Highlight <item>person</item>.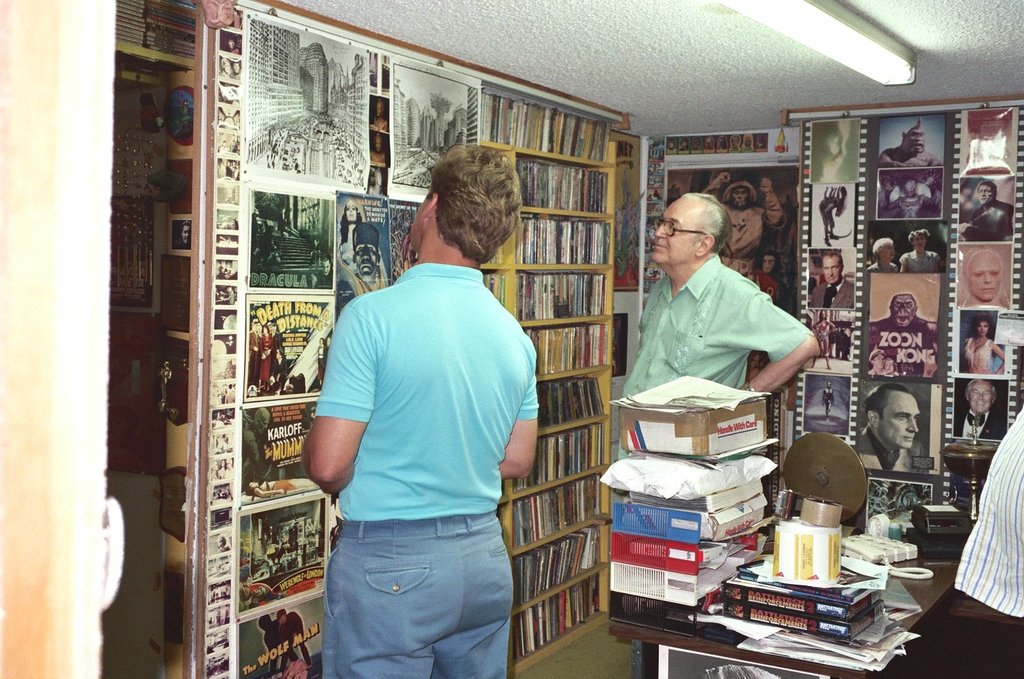
Highlighted region: l=821, t=383, r=836, b=418.
